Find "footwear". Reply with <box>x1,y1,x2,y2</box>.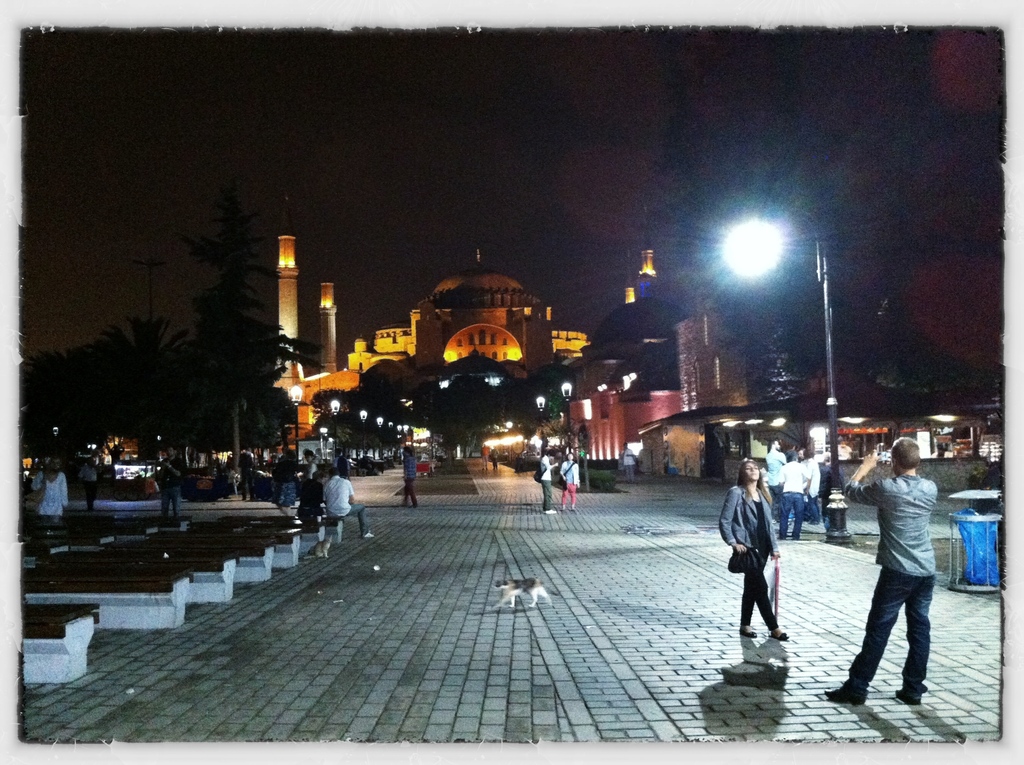
<box>545,508,557,514</box>.
